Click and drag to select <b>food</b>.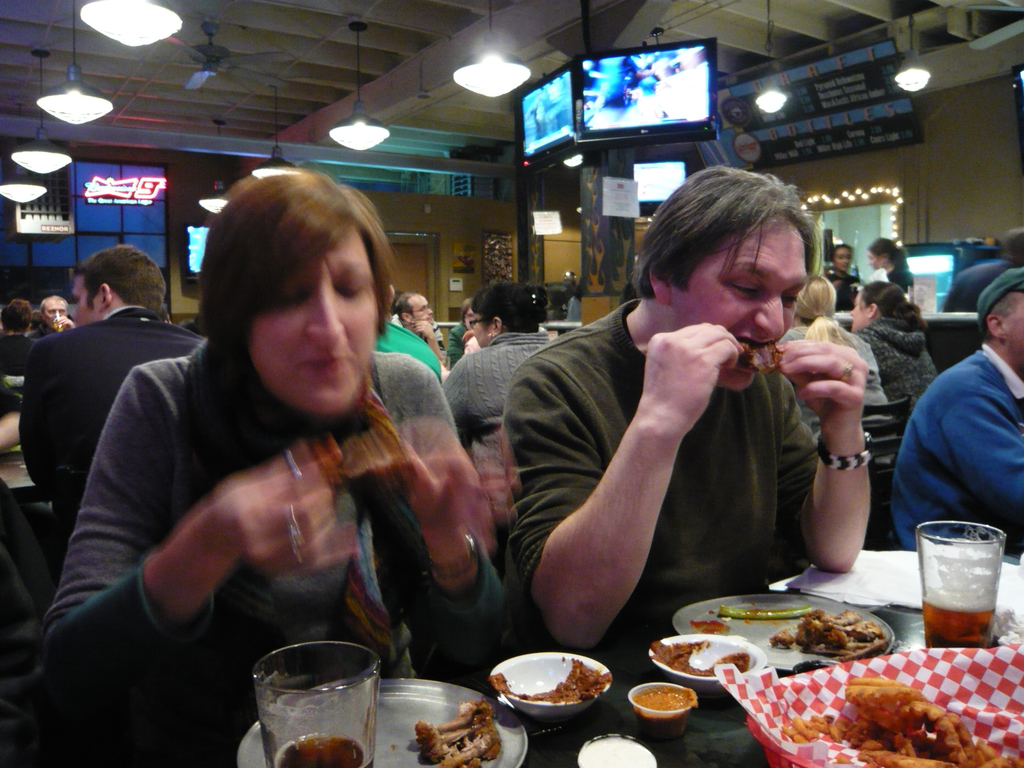
Selection: (x1=416, y1=701, x2=504, y2=767).
